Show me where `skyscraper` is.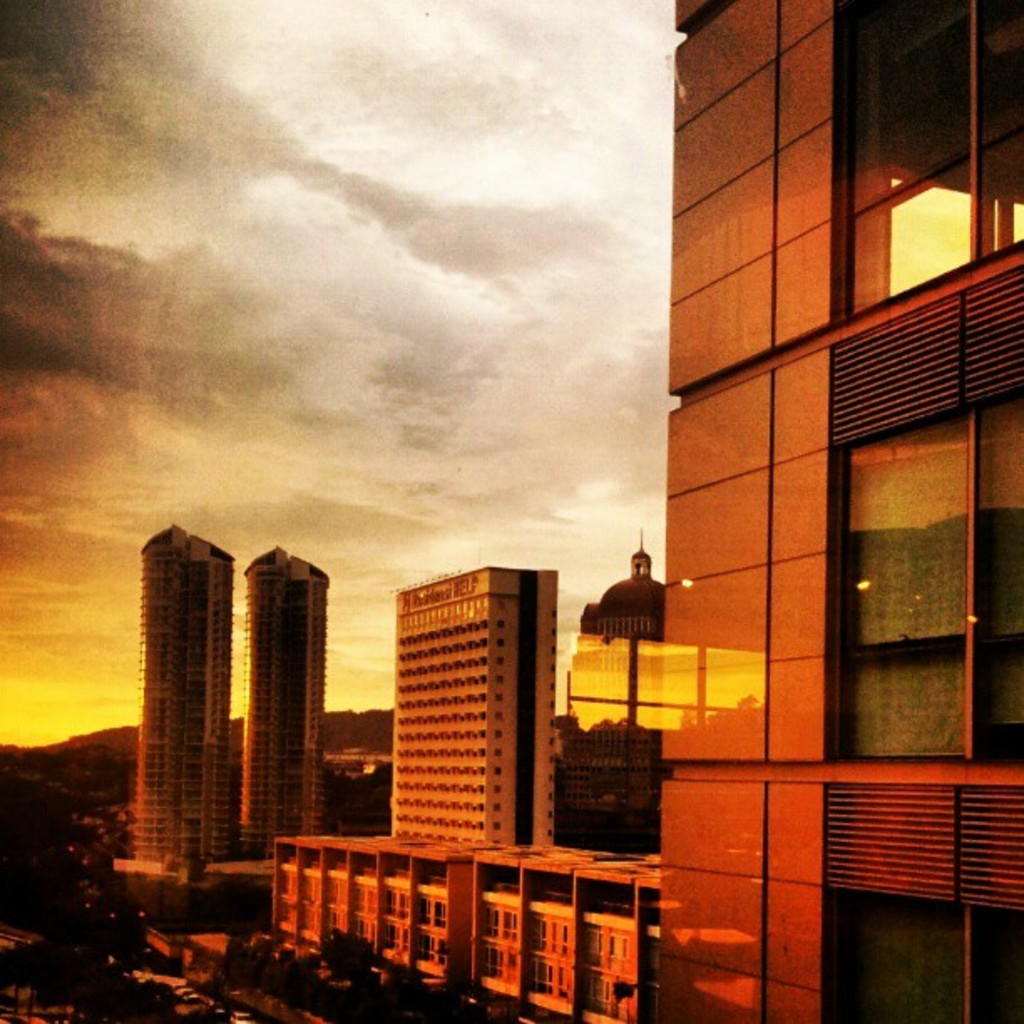
`skyscraper` is at detection(366, 557, 584, 878).
